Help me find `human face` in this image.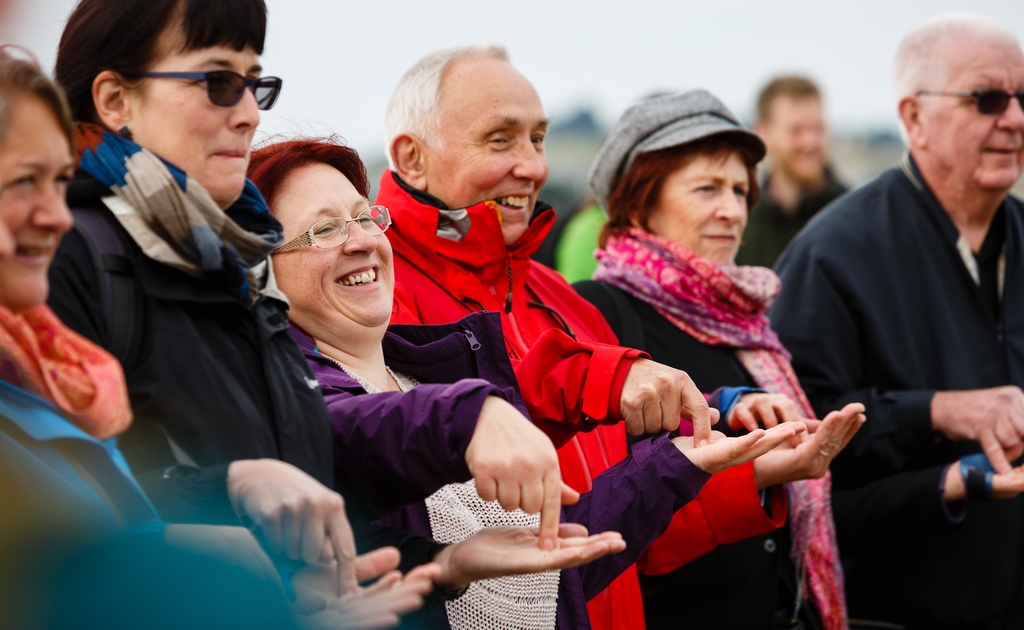
Found it: left=426, top=43, right=556, bottom=252.
